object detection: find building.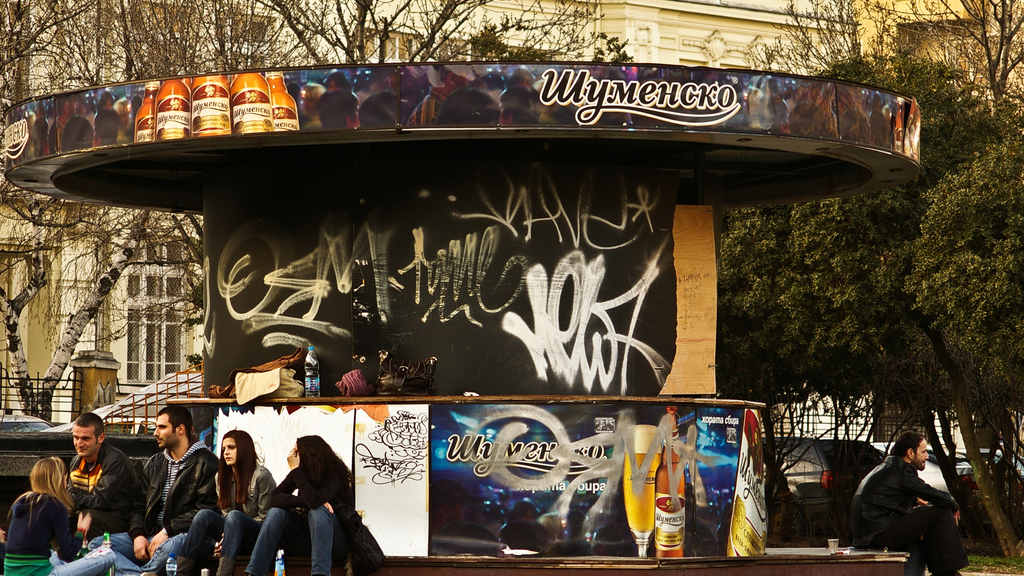
x1=858, y1=0, x2=1023, y2=102.
